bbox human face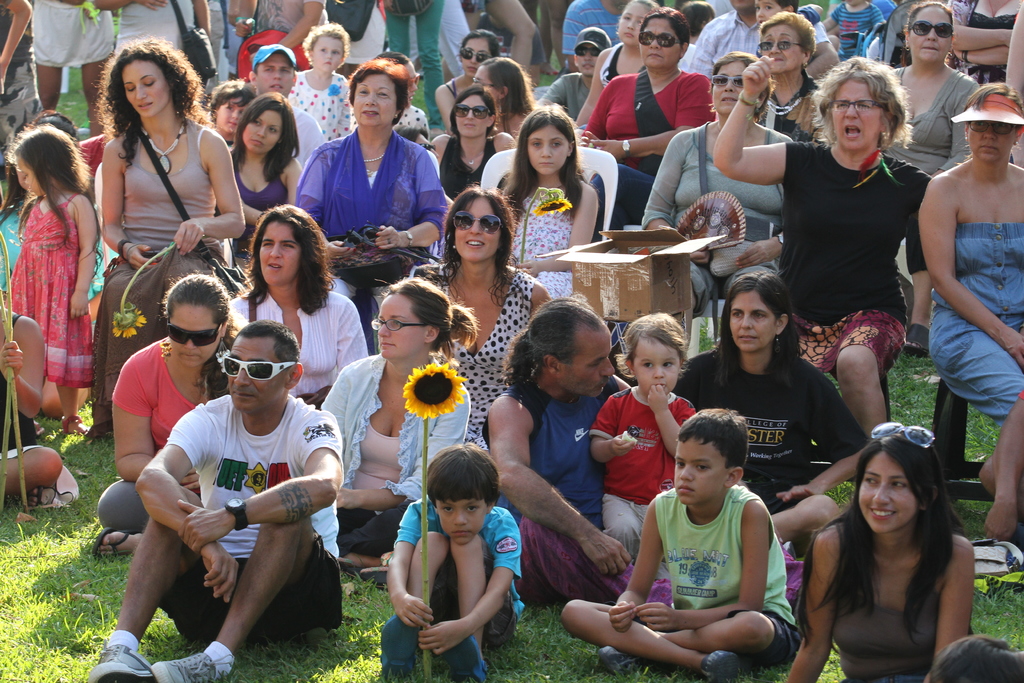
{"left": 910, "top": 9, "right": 952, "bottom": 63}
